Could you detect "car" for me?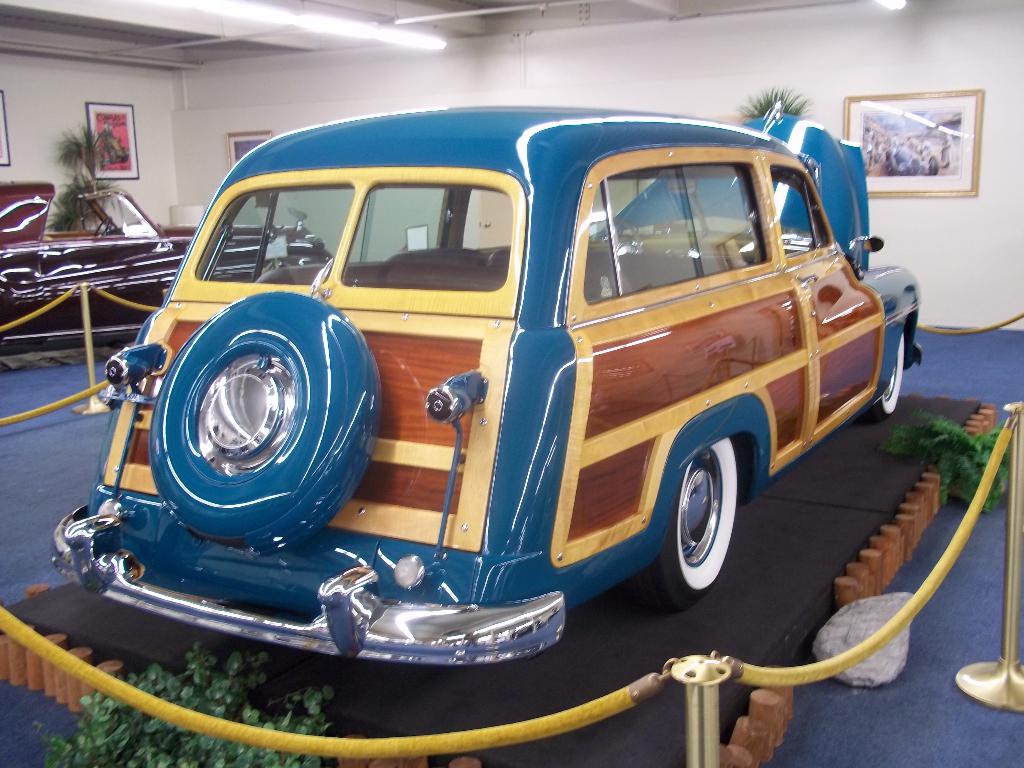
Detection result: box=[40, 107, 947, 705].
